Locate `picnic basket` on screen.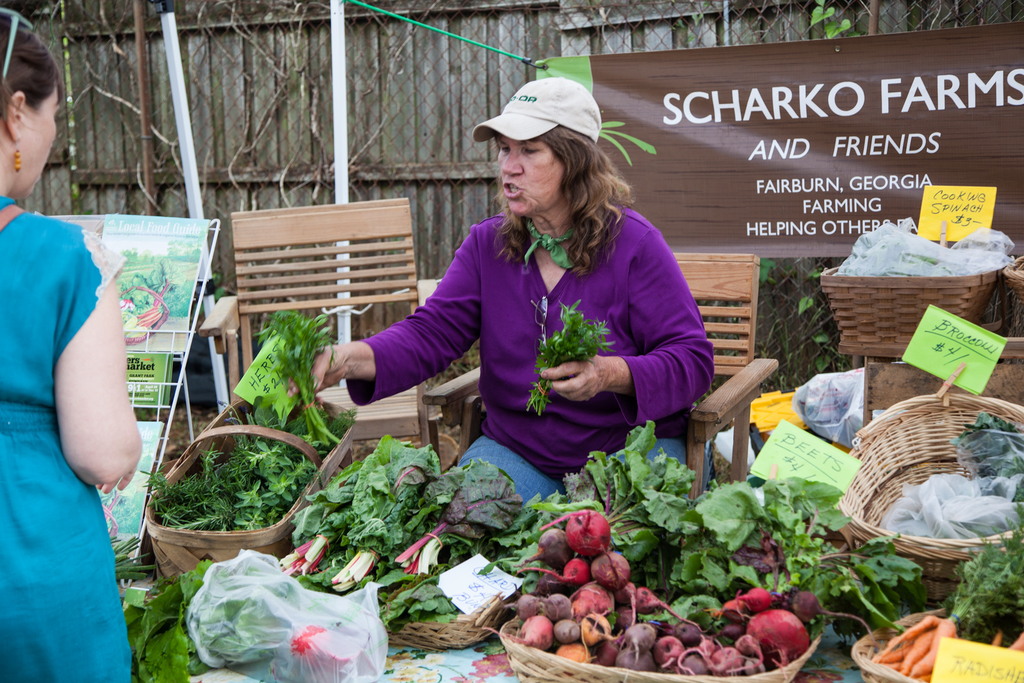
On screen at 145:395:353:586.
